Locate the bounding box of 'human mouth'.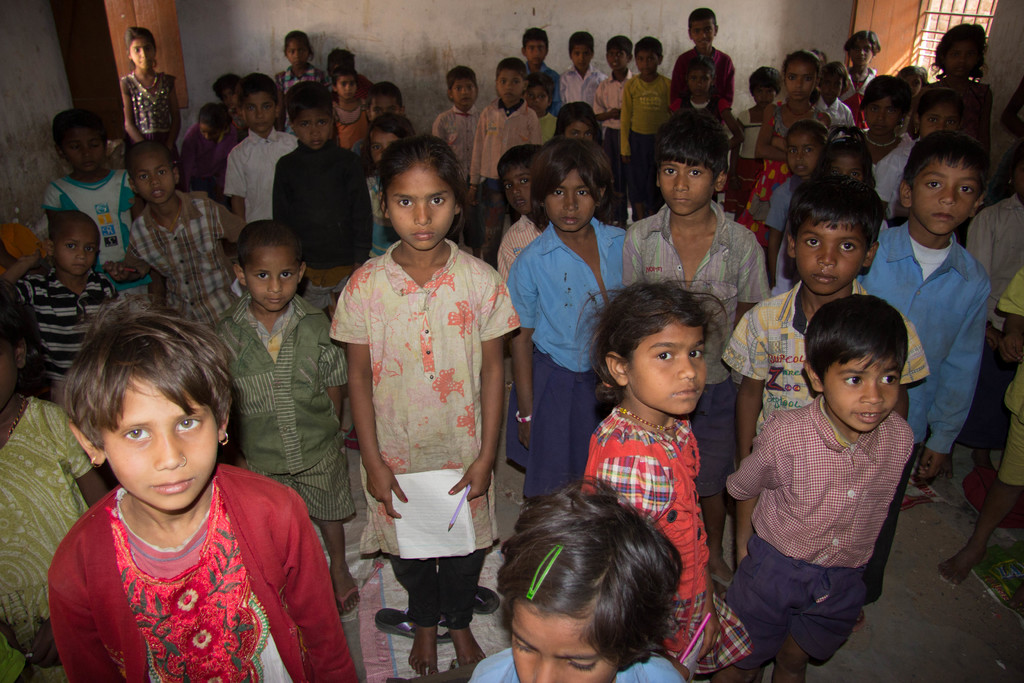
Bounding box: (151, 477, 193, 495).
